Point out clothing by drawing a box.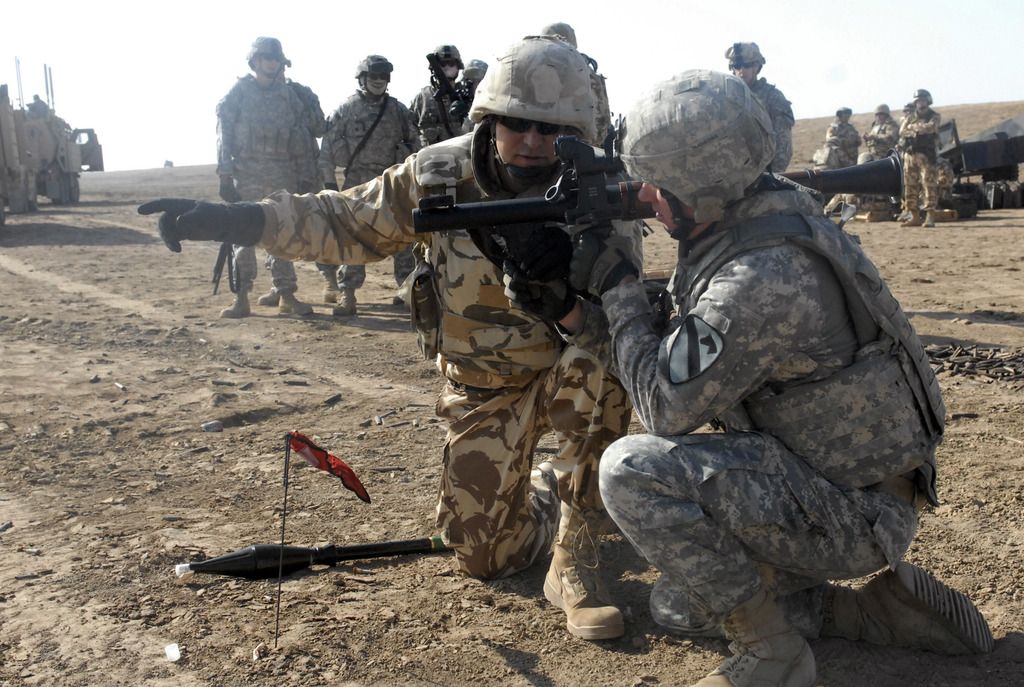
BBox(574, 84, 978, 671).
